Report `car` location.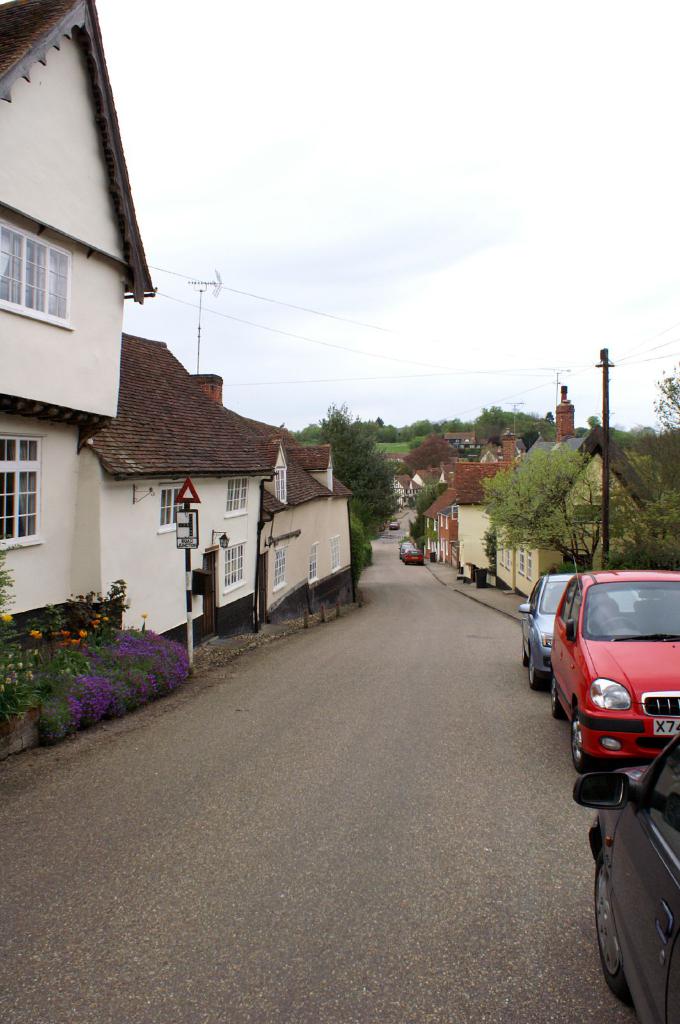
Report: <region>551, 563, 679, 774</region>.
